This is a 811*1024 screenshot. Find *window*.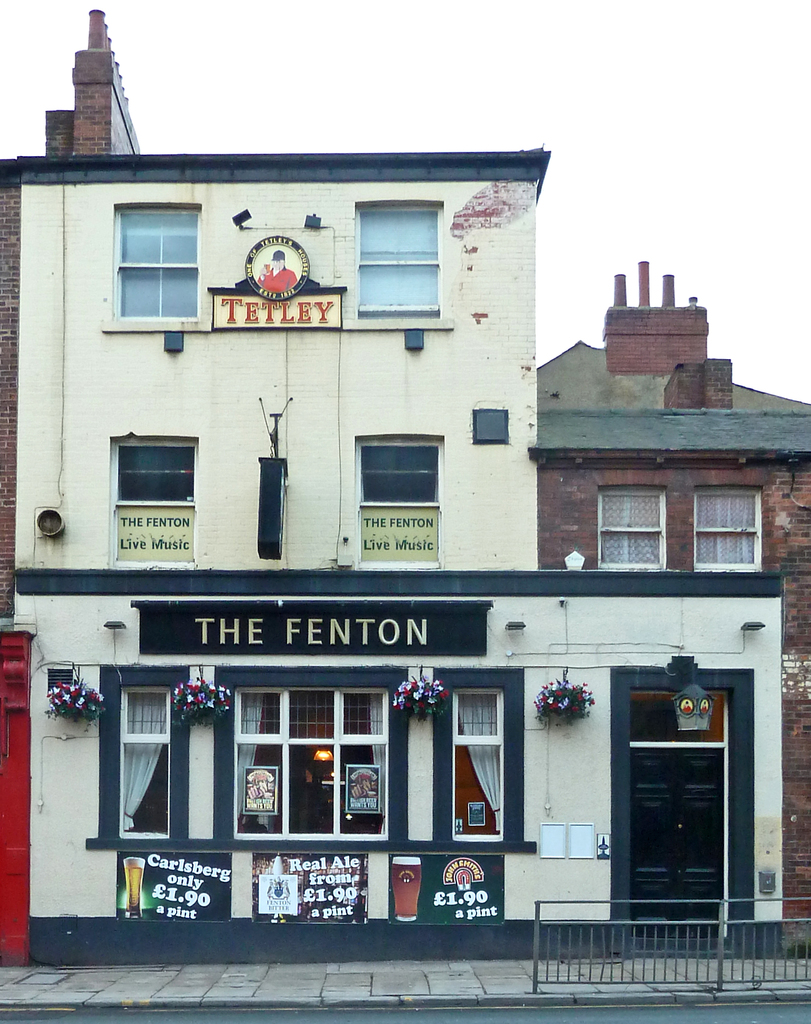
Bounding box: (364, 436, 438, 562).
